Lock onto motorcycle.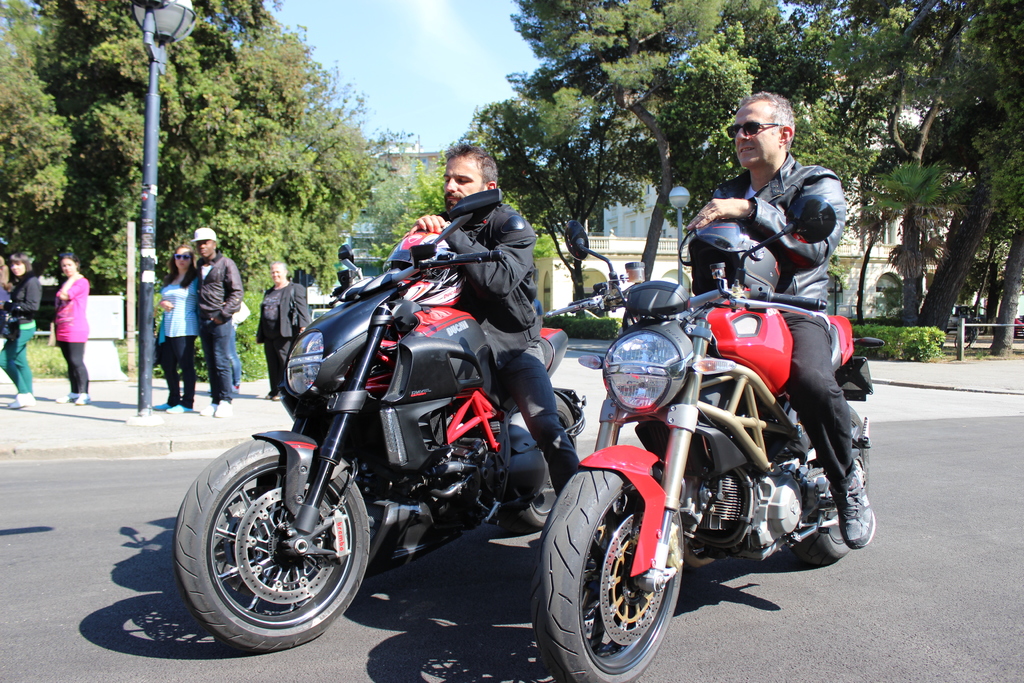
Locked: rect(173, 192, 588, 649).
